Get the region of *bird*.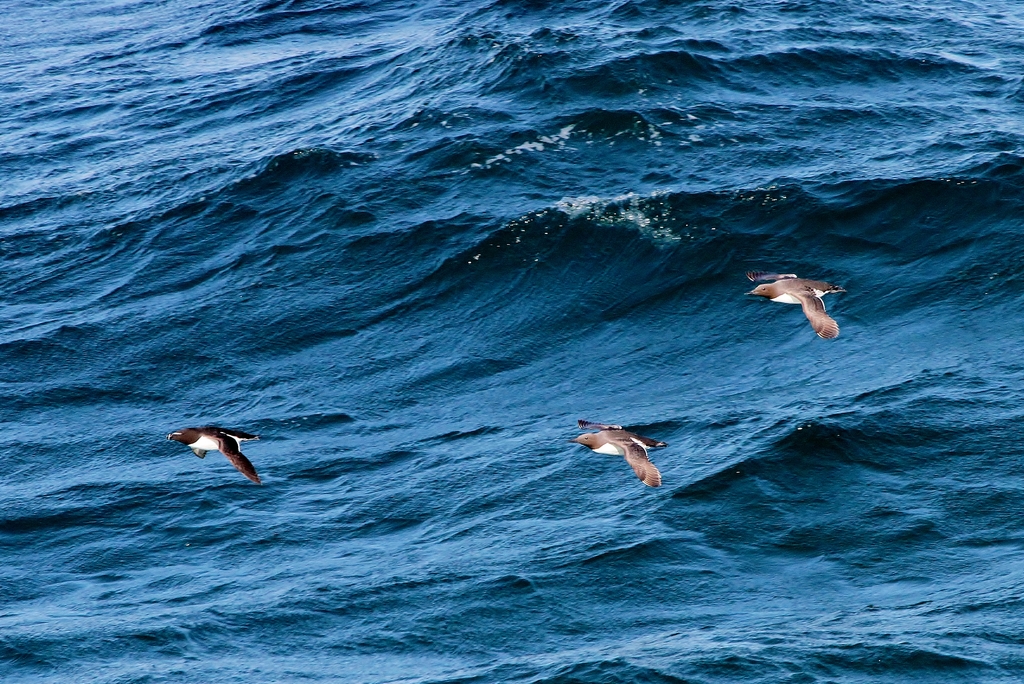
{"x1": 571, "y1": 420, "x2": 675, "y2": 488}.
